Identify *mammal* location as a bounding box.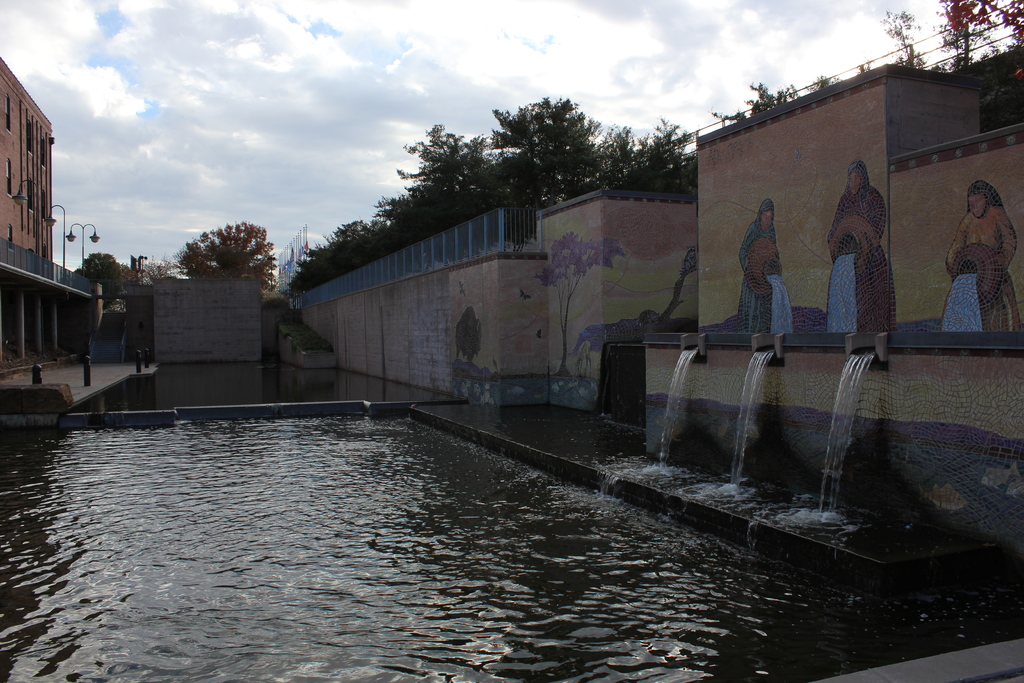
(941, 180, 1020, 333).
